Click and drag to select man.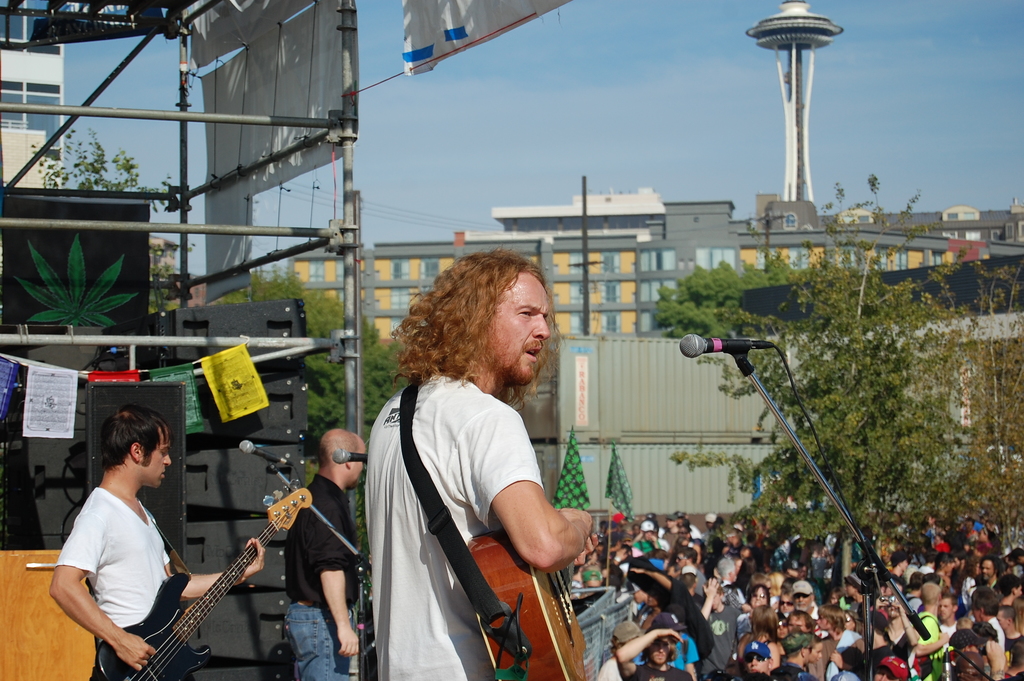
Selection: bbox(46, 399, 243, 676).
